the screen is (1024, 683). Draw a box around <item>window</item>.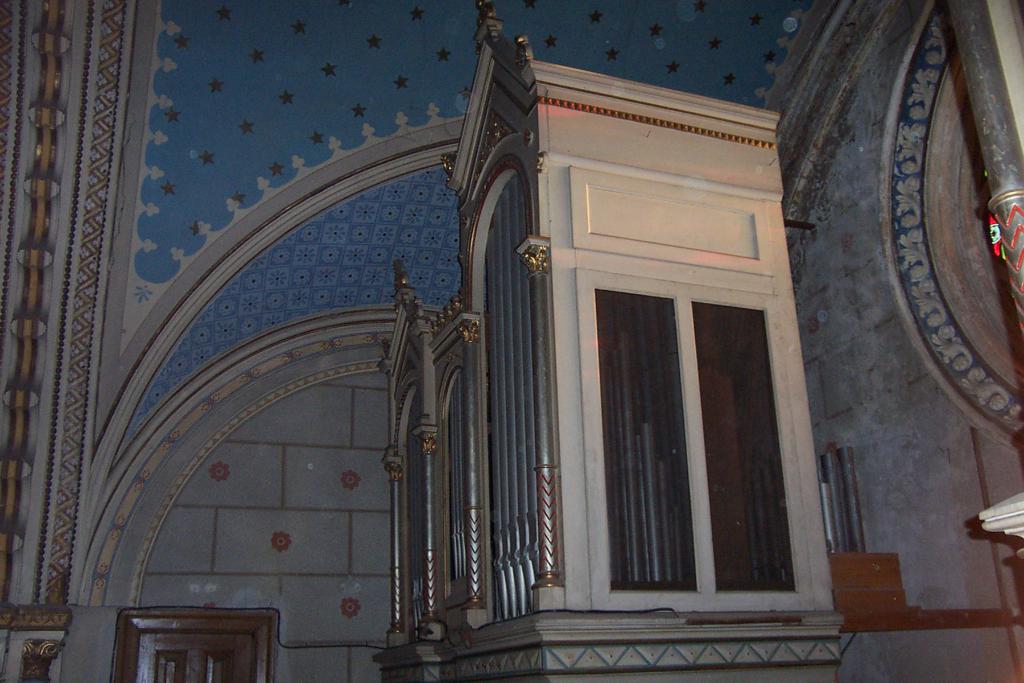
bbox=[573, 265, 817, 608].
